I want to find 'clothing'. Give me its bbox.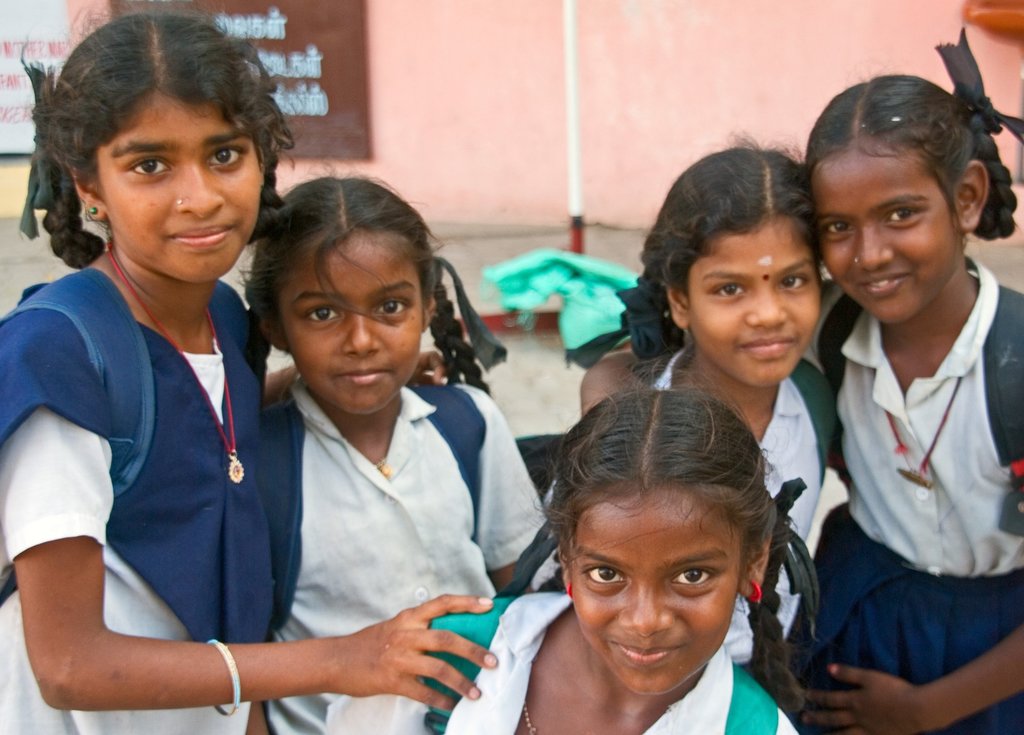
252, 376, 552, 734.
